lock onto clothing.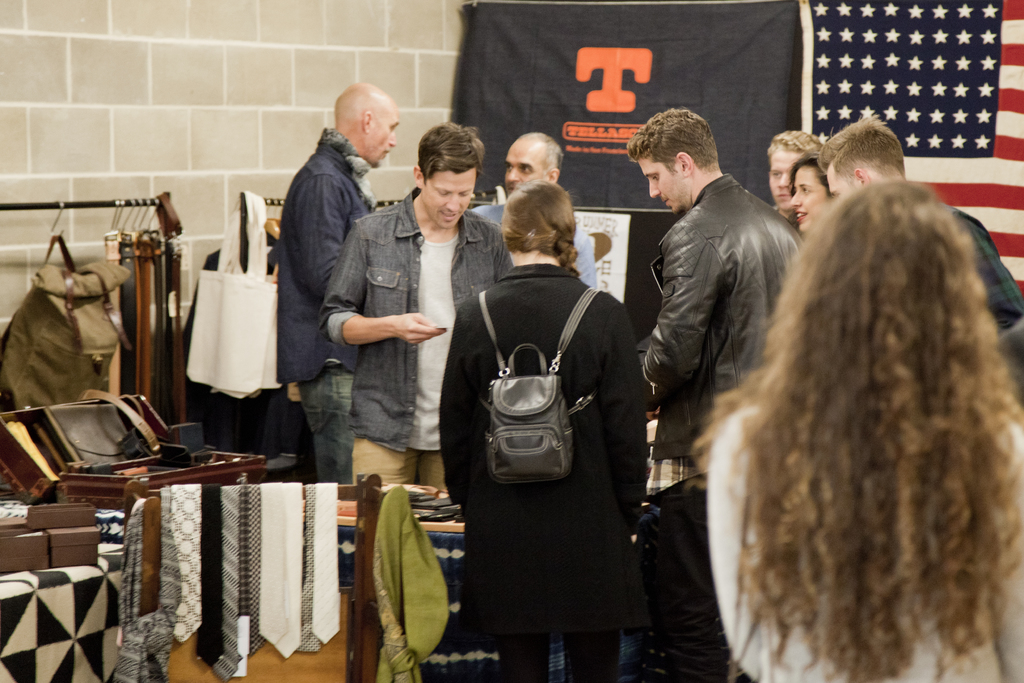
Locked: [left=950, top=210, right=1023, bottom=335].
